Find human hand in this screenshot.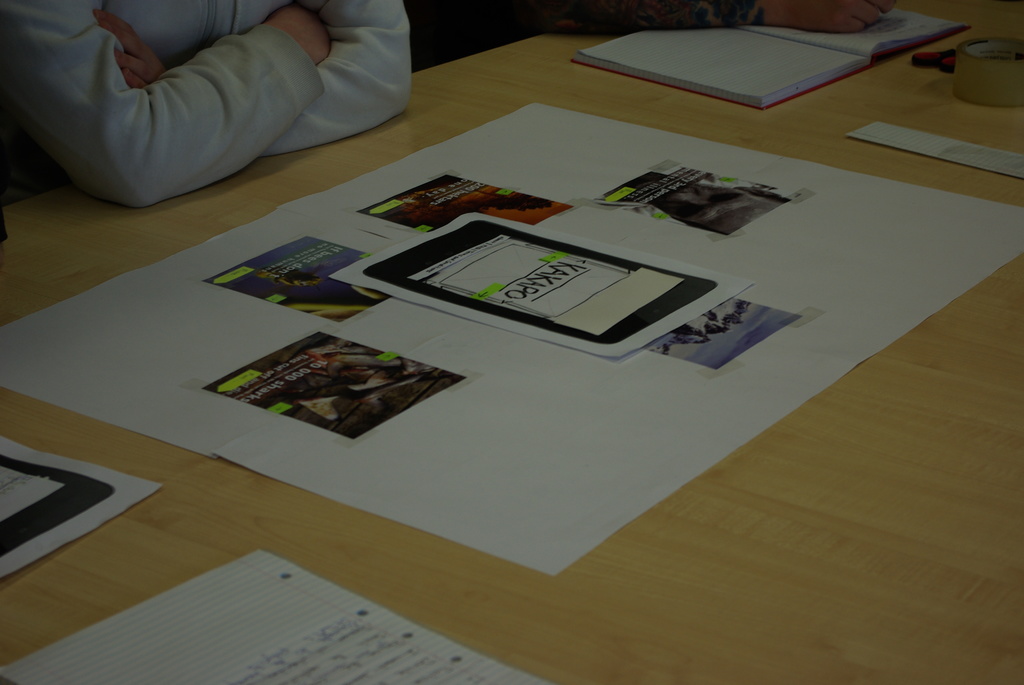
The bounding box for human hand is 93 8 167 88.
